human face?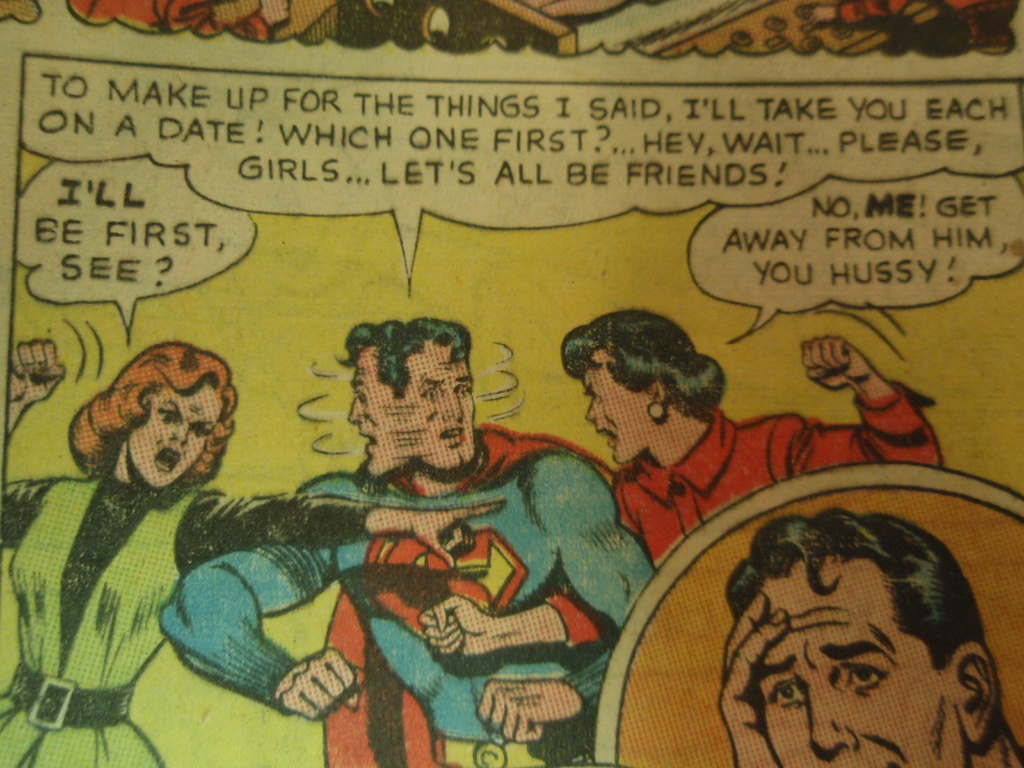
bbox=[404, 344, 477, 467]
